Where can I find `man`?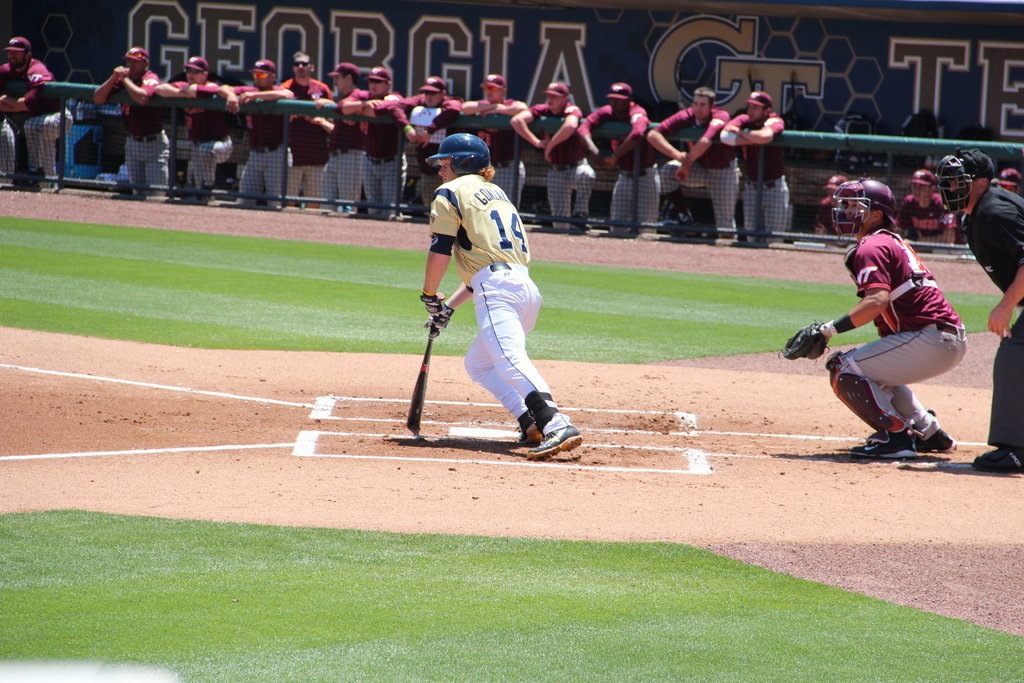
You can find it at [936,147,1023,477].
